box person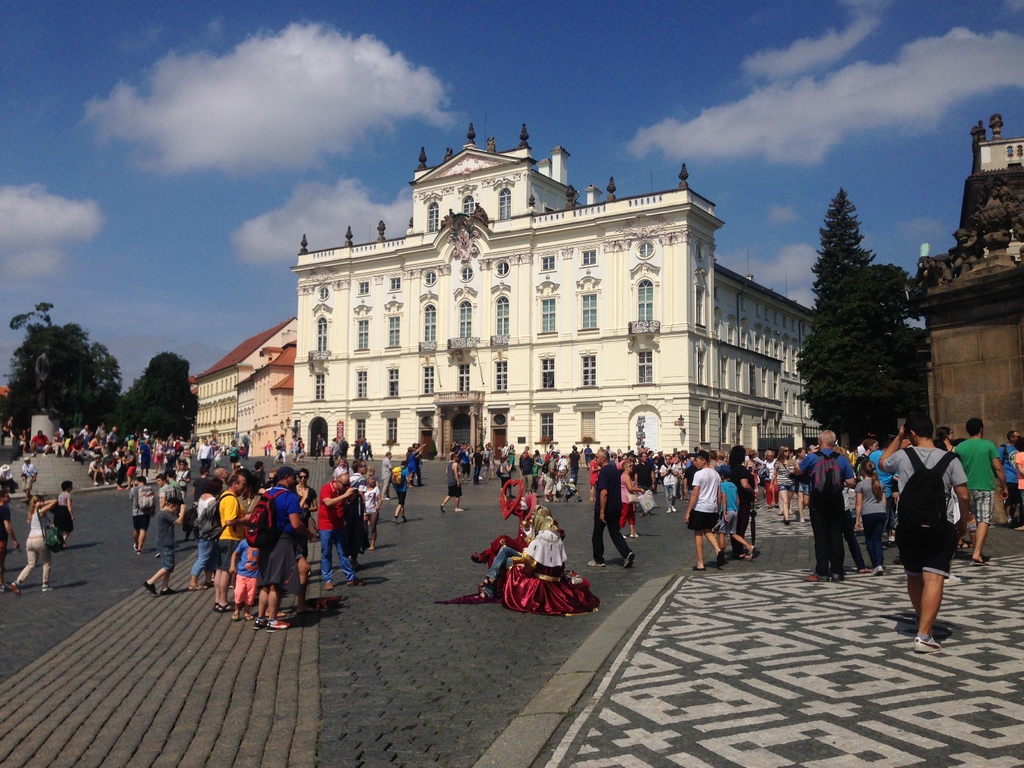
465:484:592:604
